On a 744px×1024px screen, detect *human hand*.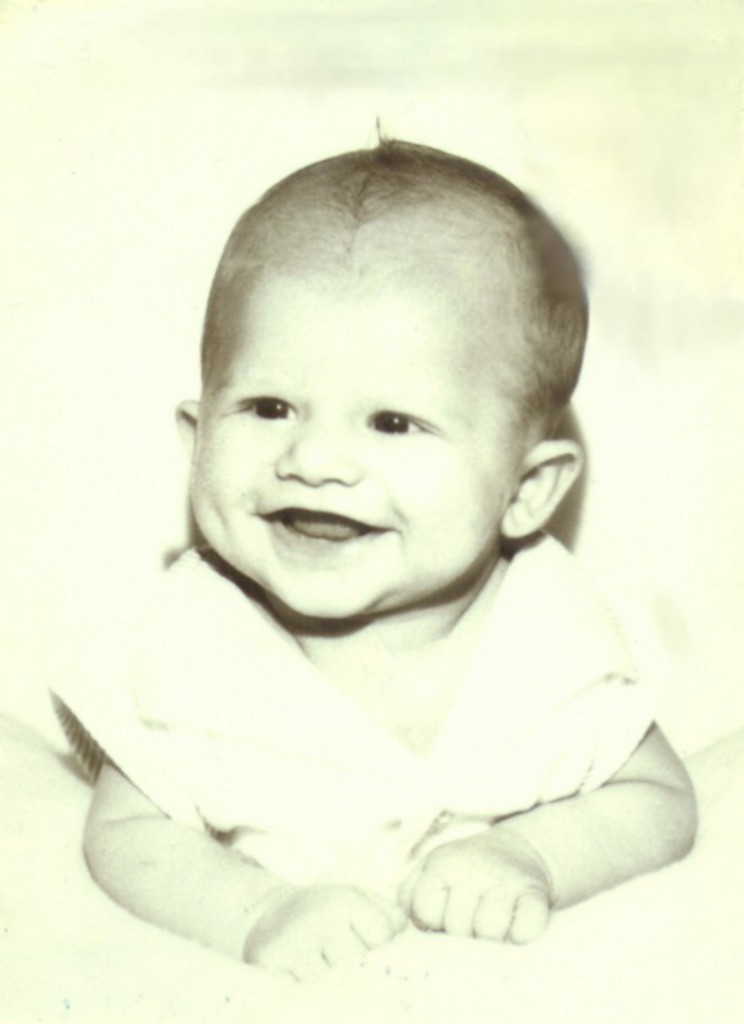
x1=404 y1=816 x2=585 y2=960.
